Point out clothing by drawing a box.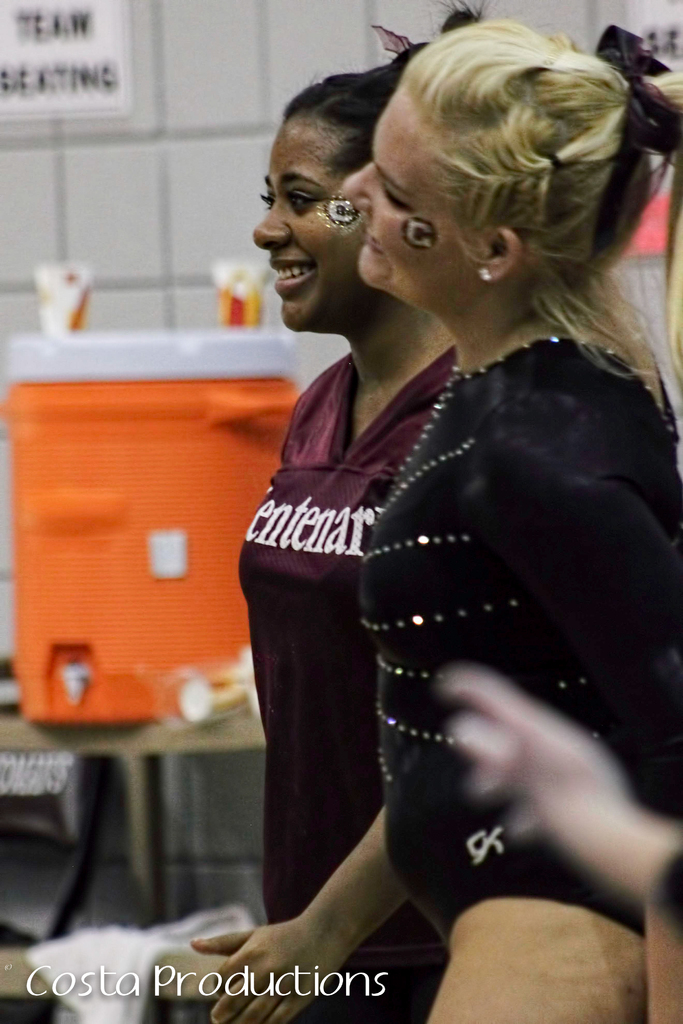
(237,344,457,1023).
